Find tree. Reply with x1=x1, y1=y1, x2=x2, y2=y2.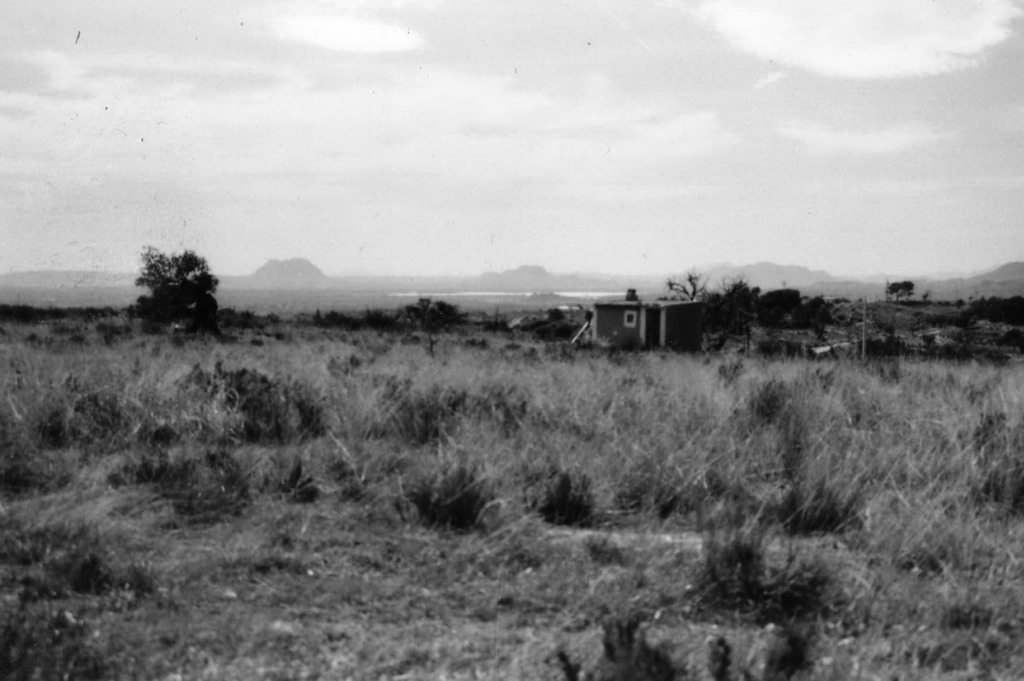
x1=799, y1=296, x2=836, y2=342.
